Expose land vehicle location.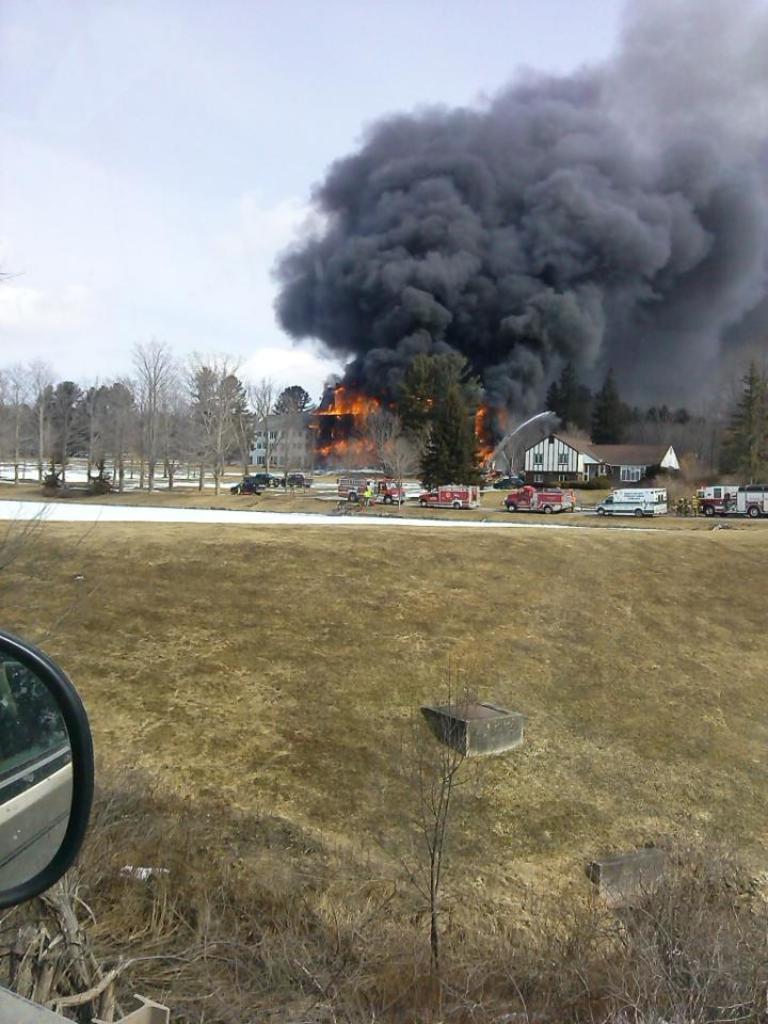
Exposed at l=515, t=486, r=574, b=510.
